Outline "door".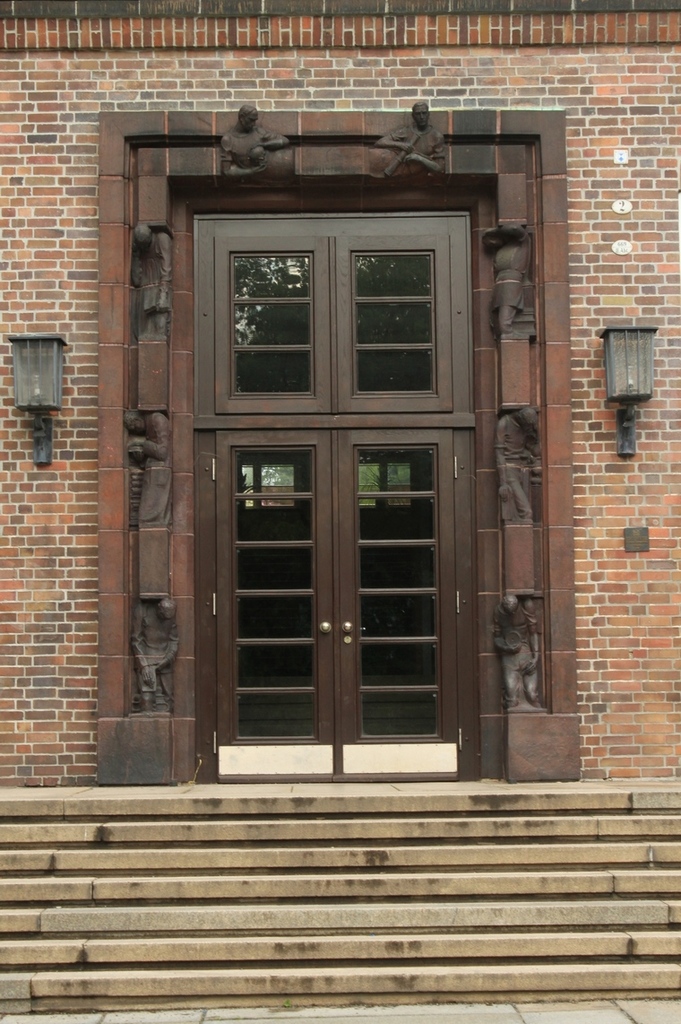
Outline: 179:291:505:740.
